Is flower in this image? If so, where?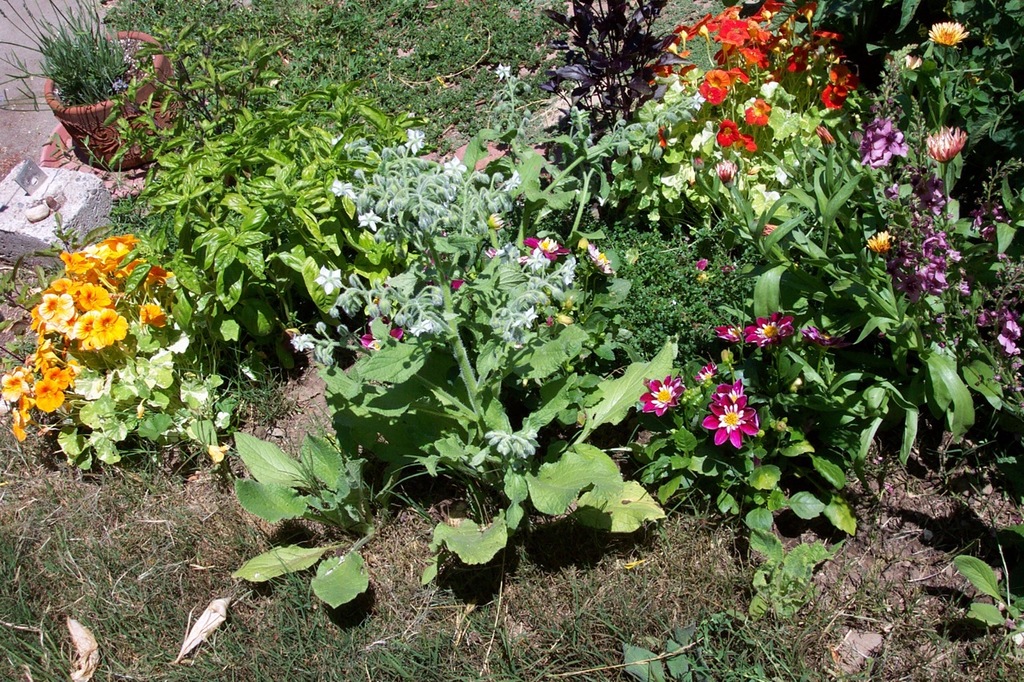
Yes, at detection(641, 376, 691, 416).
